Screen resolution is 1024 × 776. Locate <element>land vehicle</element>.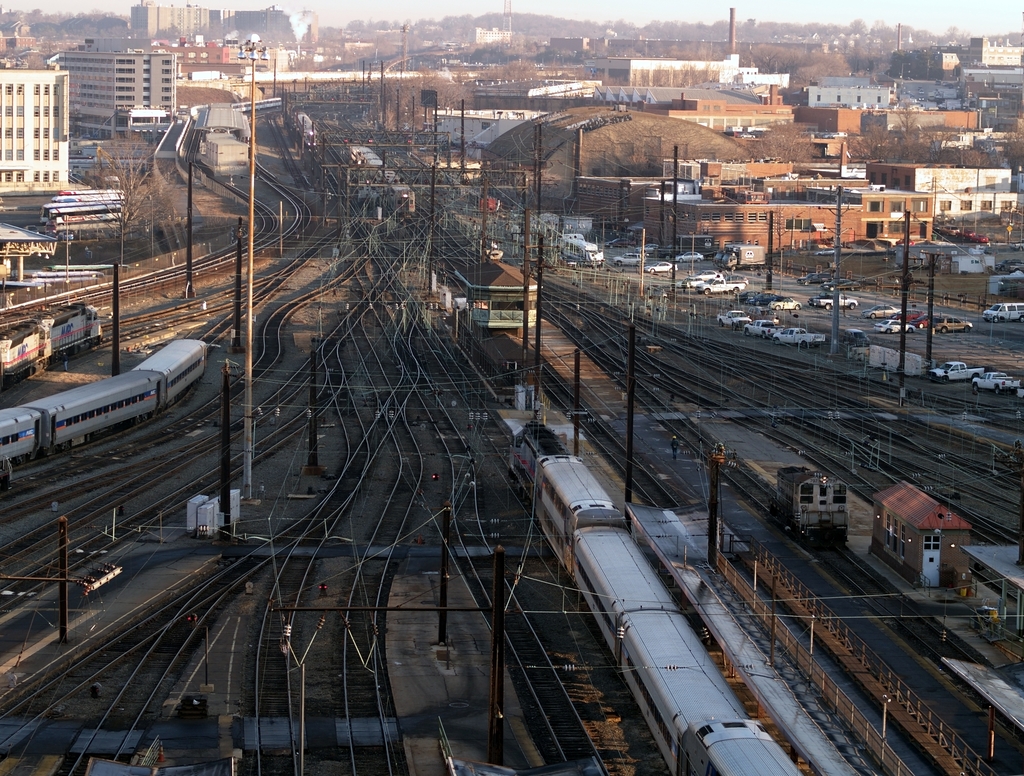
{"left": 566, "top": 240, "right": 602, "bottom": 269}.
